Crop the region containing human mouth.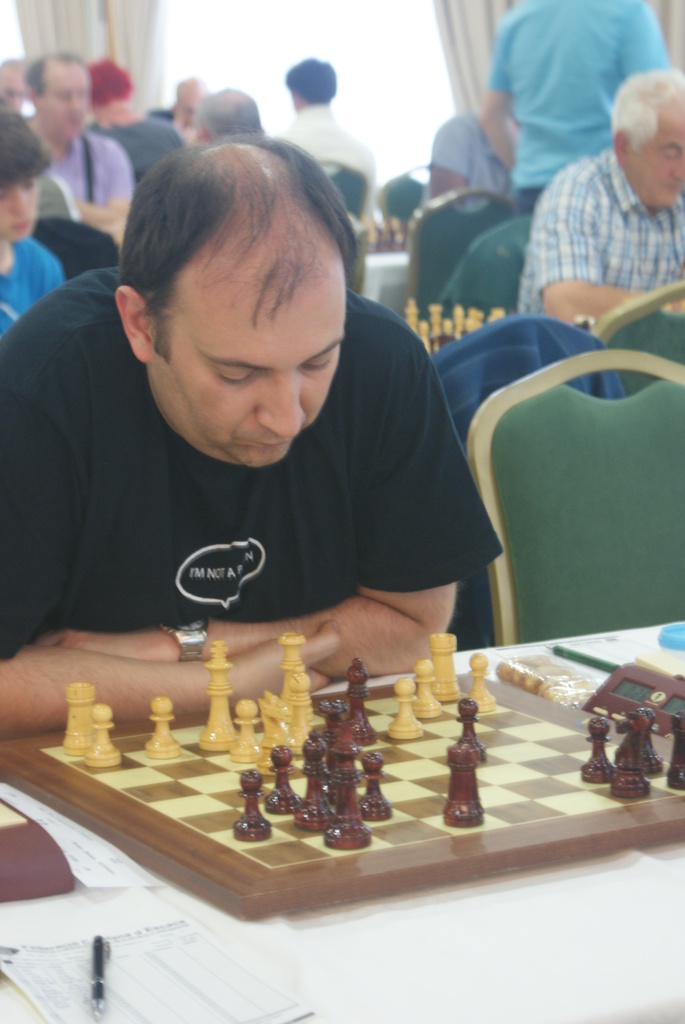
Crop region: BBox(255, 435, 291, 455).
